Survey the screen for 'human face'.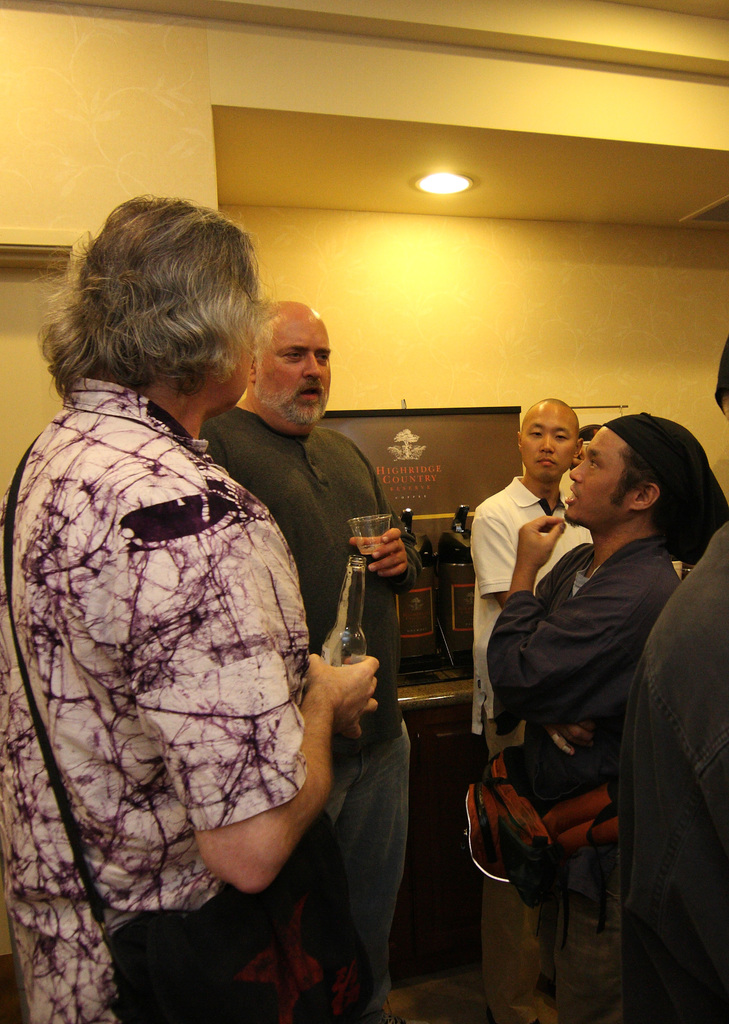
Survey found: (518, 408, 577, 490).
